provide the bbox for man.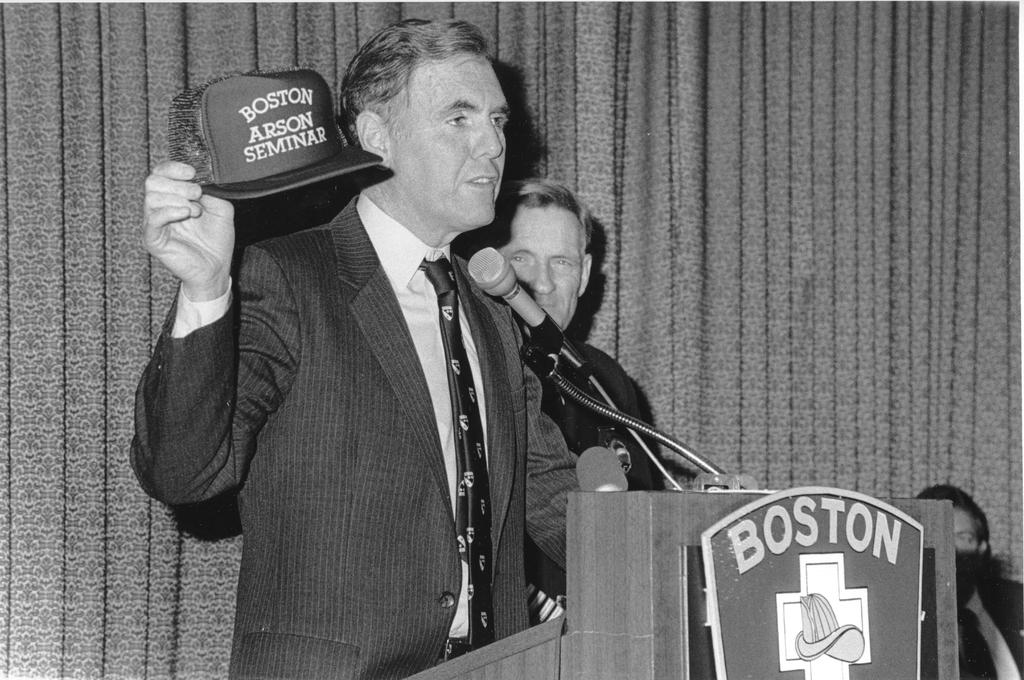
rect(170, 32, 586, 663).
